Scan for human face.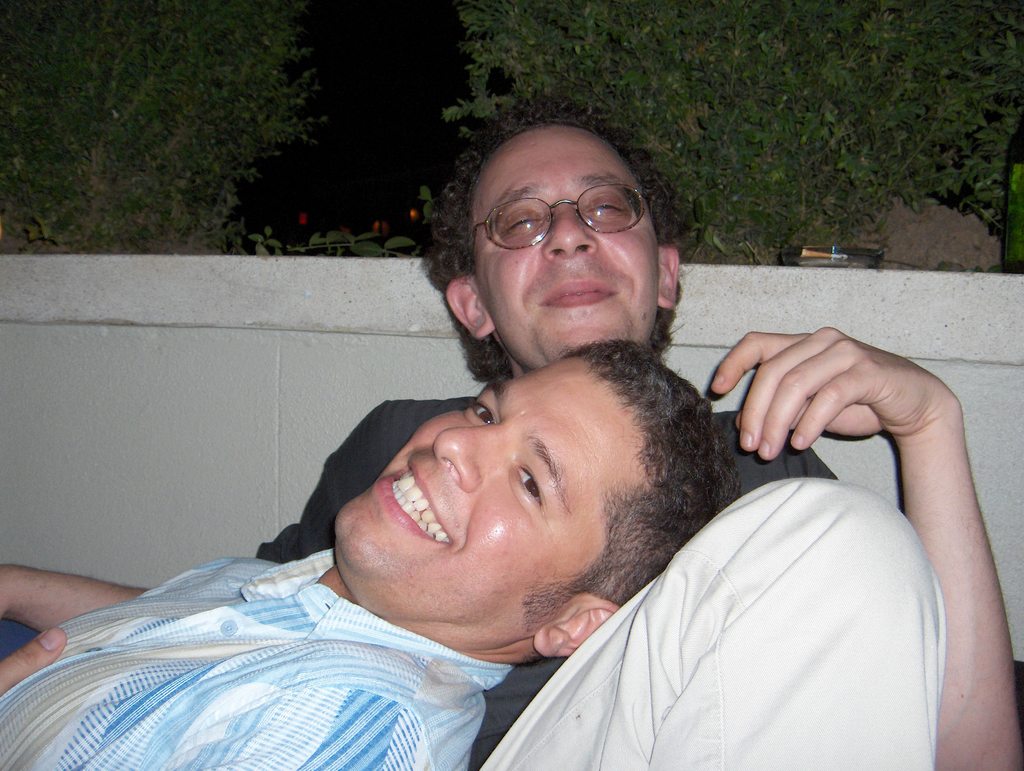
Scan result: [x1=335, y1=357, x2=647, y2=624].
